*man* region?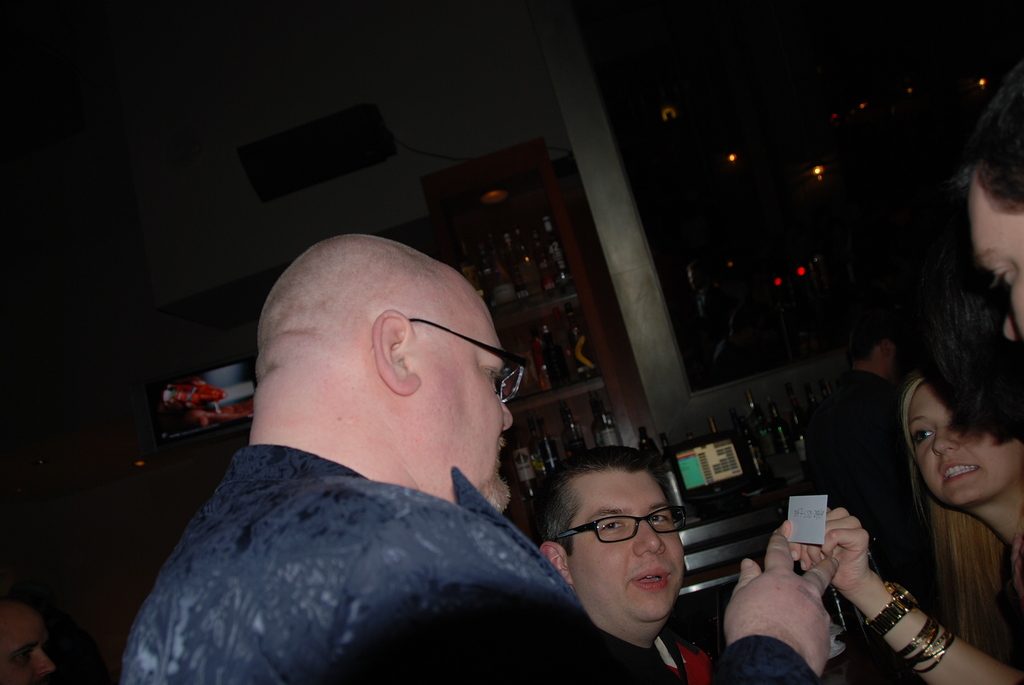
{"left": 493, "top": 450, "right": 754, "bottom": 683}
